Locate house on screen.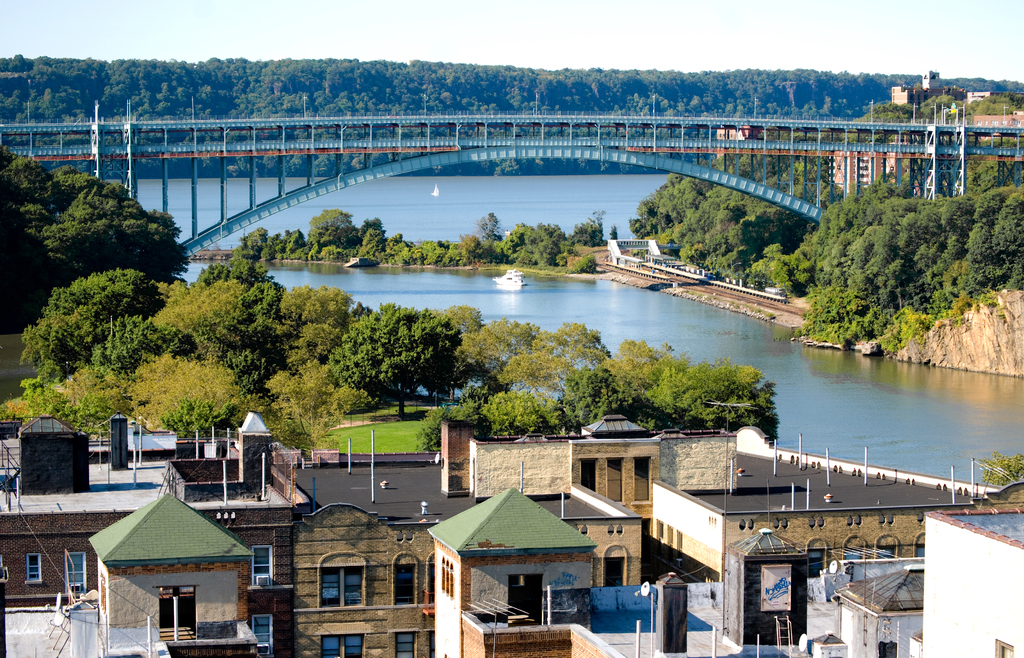
On screen at <region>940, 511, 1018, 657</region>.
